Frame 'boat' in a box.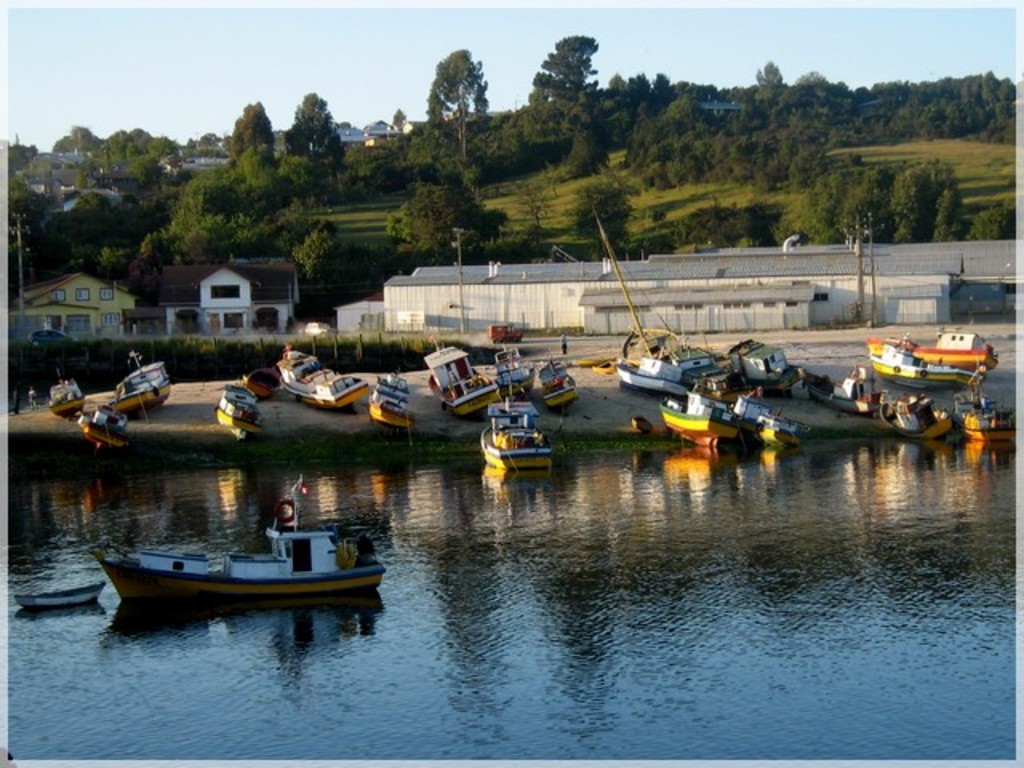
rect(846, 320, 1002, 373).
